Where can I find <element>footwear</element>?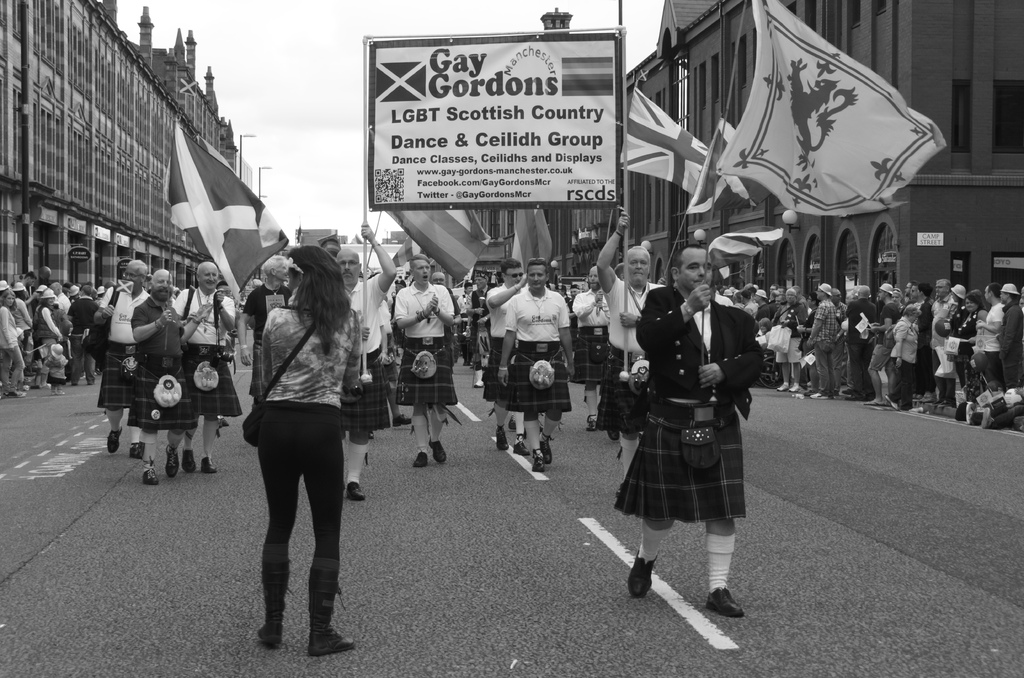
You can find it at bbox=(129, 438, 140, 459).
